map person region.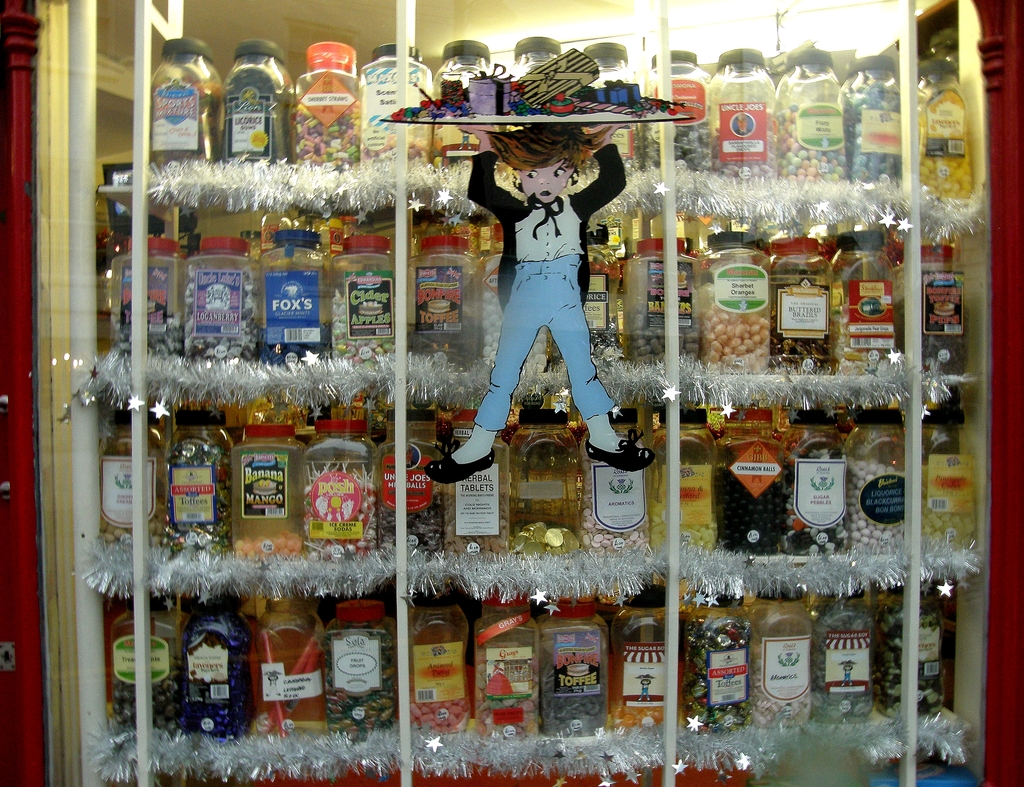
Mapped to (left=419, top=127, right=657, bottom=484).
